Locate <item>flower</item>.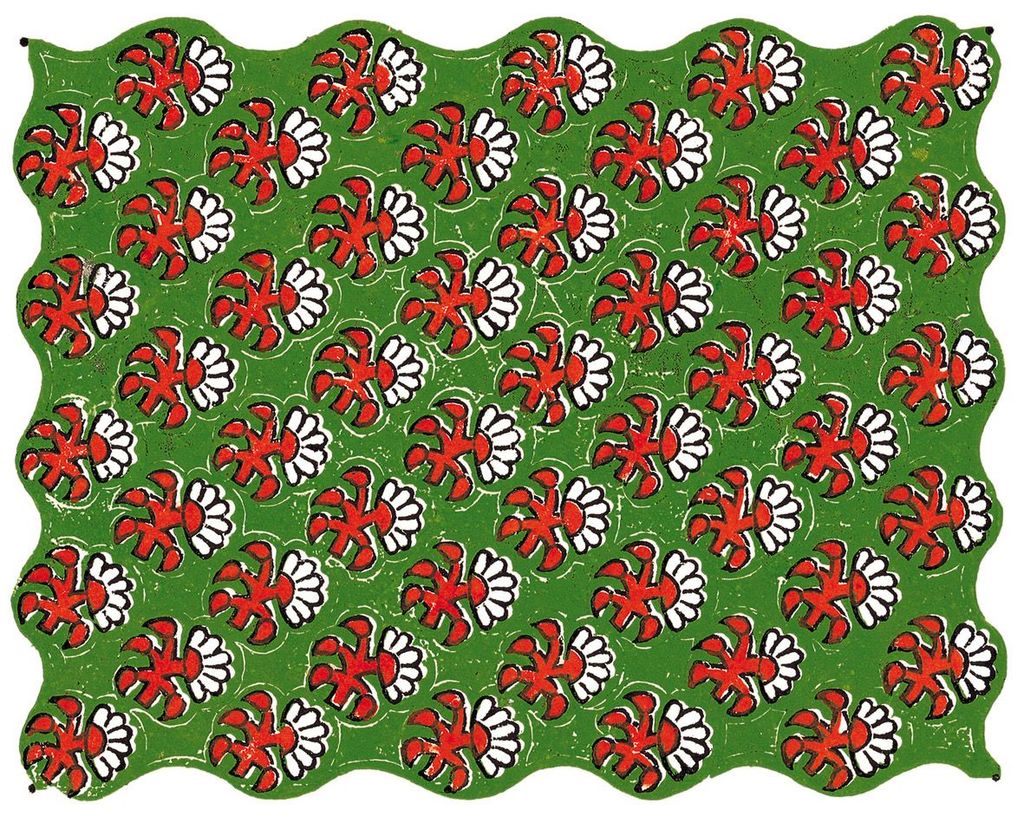
Bounding box: [466,253,546,340].
